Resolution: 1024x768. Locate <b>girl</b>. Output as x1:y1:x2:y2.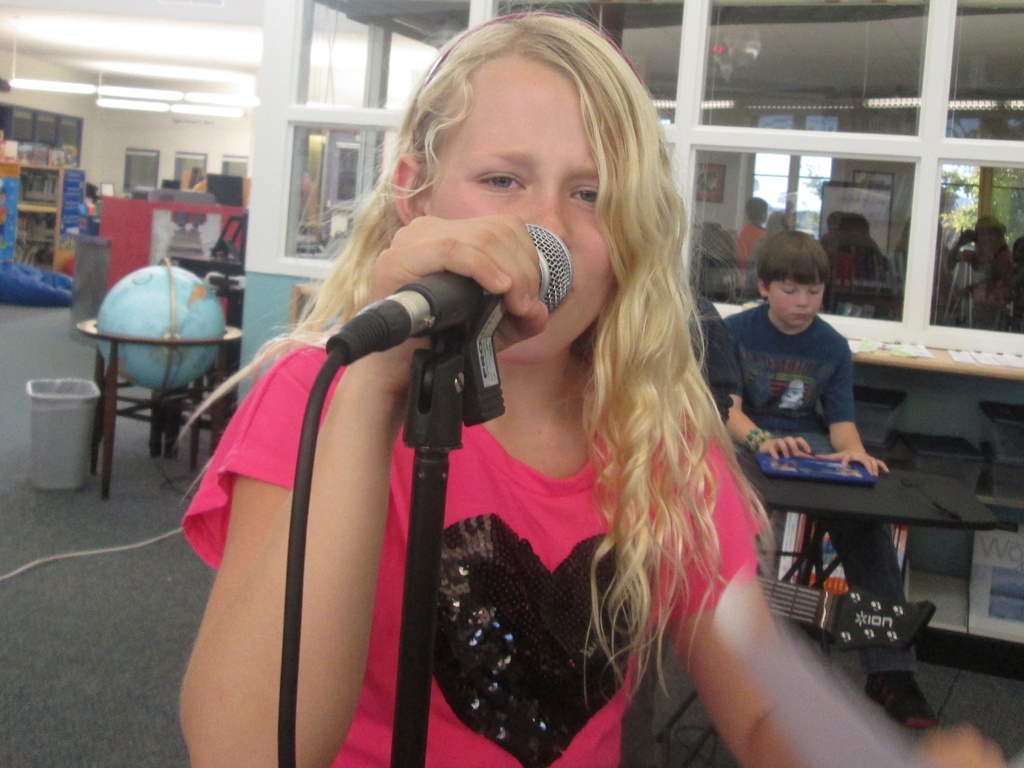
169:1:1004:767.
